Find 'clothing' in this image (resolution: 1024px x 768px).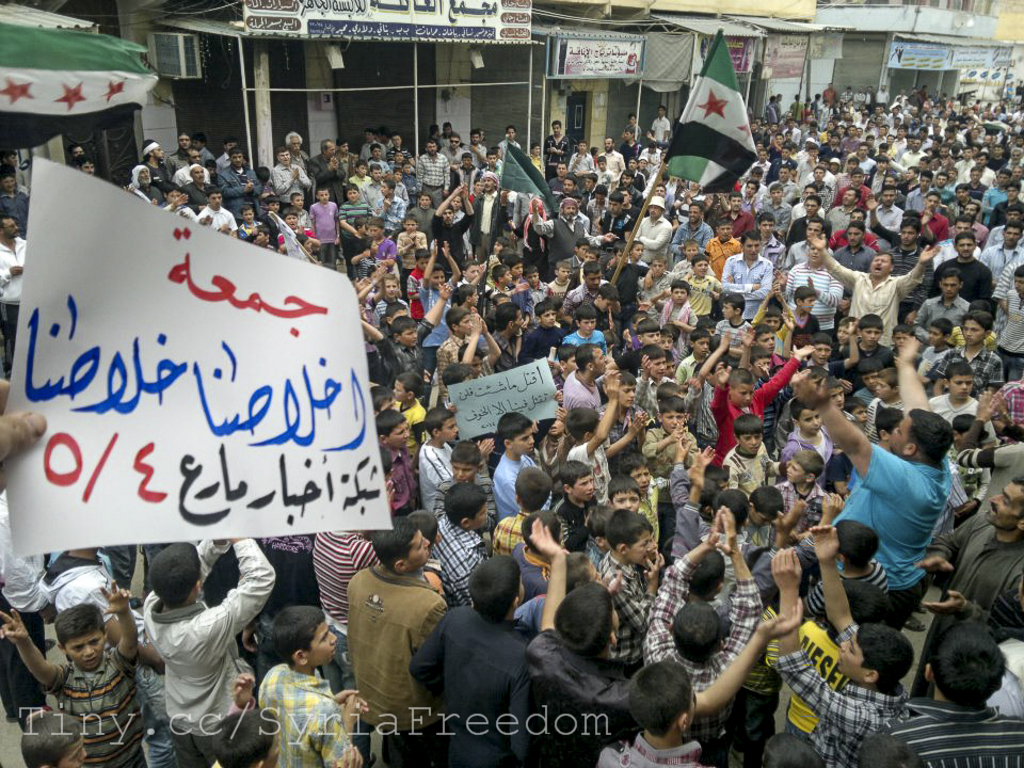
{"x1": 187, "y1": 181, "x2": 212, "y2": 213}.
